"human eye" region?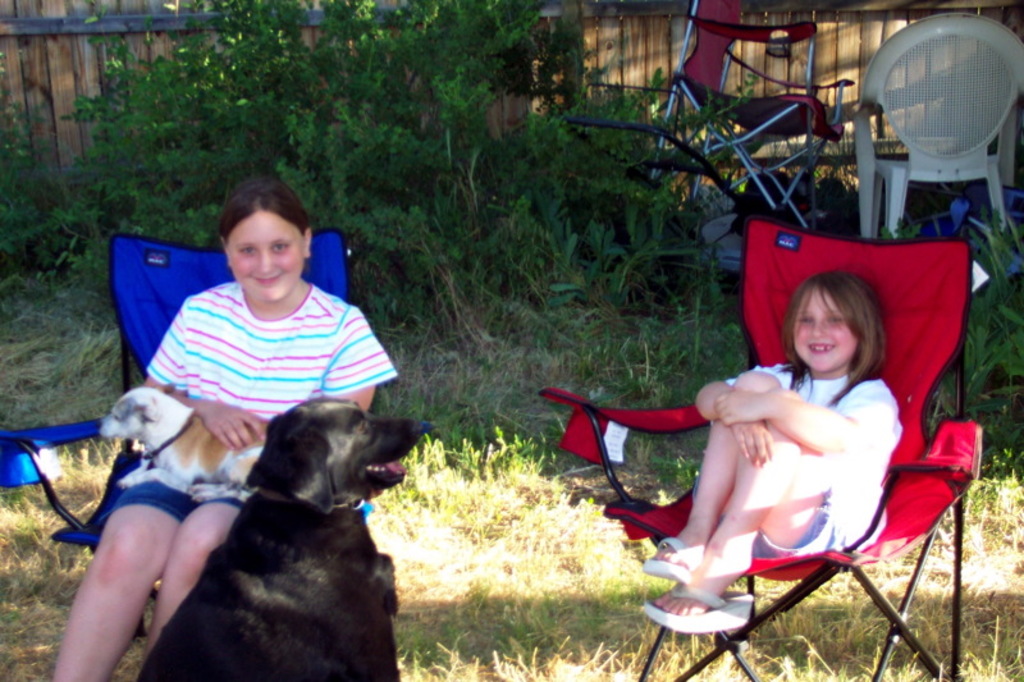
266:235:291:255
